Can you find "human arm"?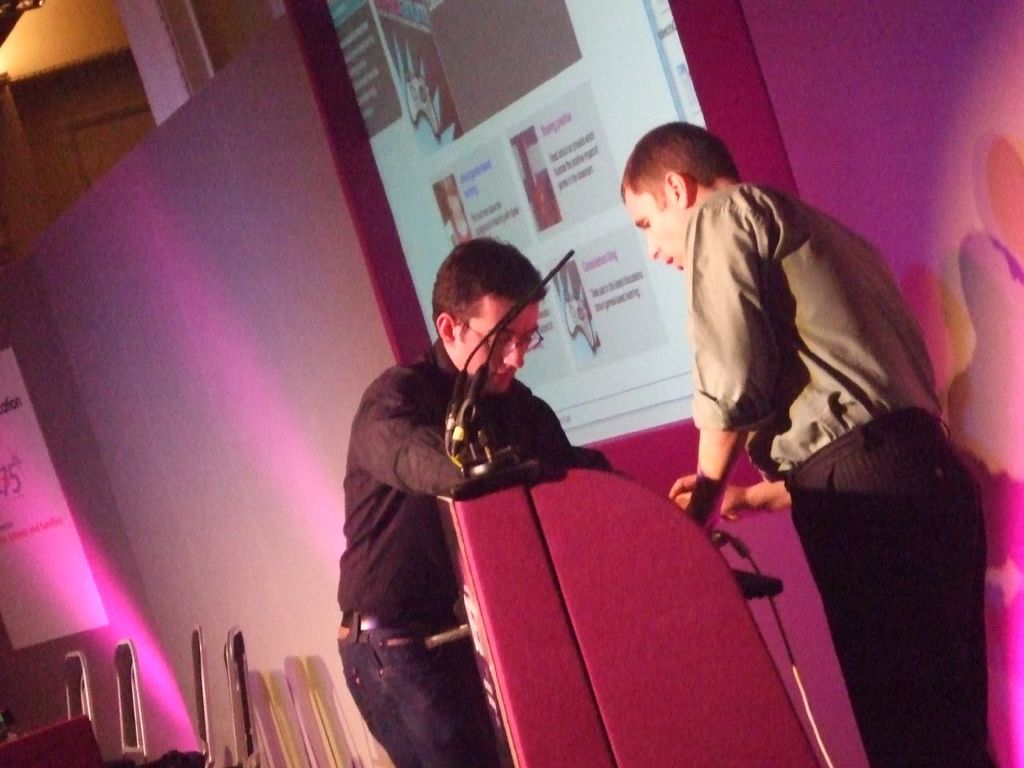
Yes, bounding box: crop(348, 368, 498, 504).
